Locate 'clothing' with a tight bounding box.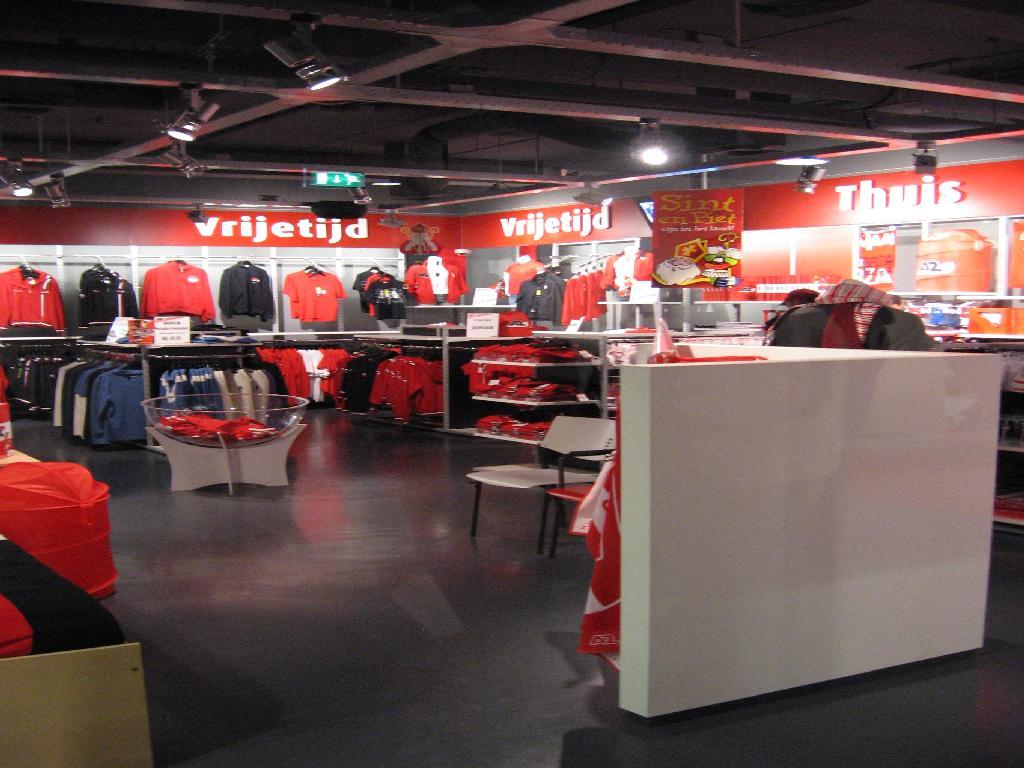
{"left": 409, "top": 258, "right": 466, "bottom": 303}.
